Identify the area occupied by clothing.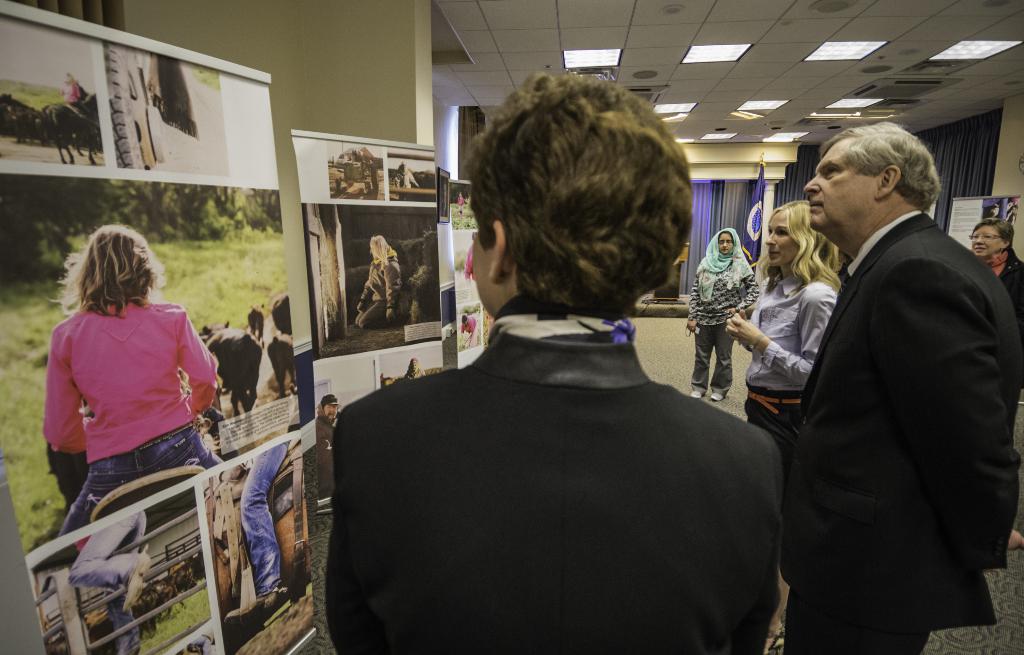
Area: 462:243:479:309.
